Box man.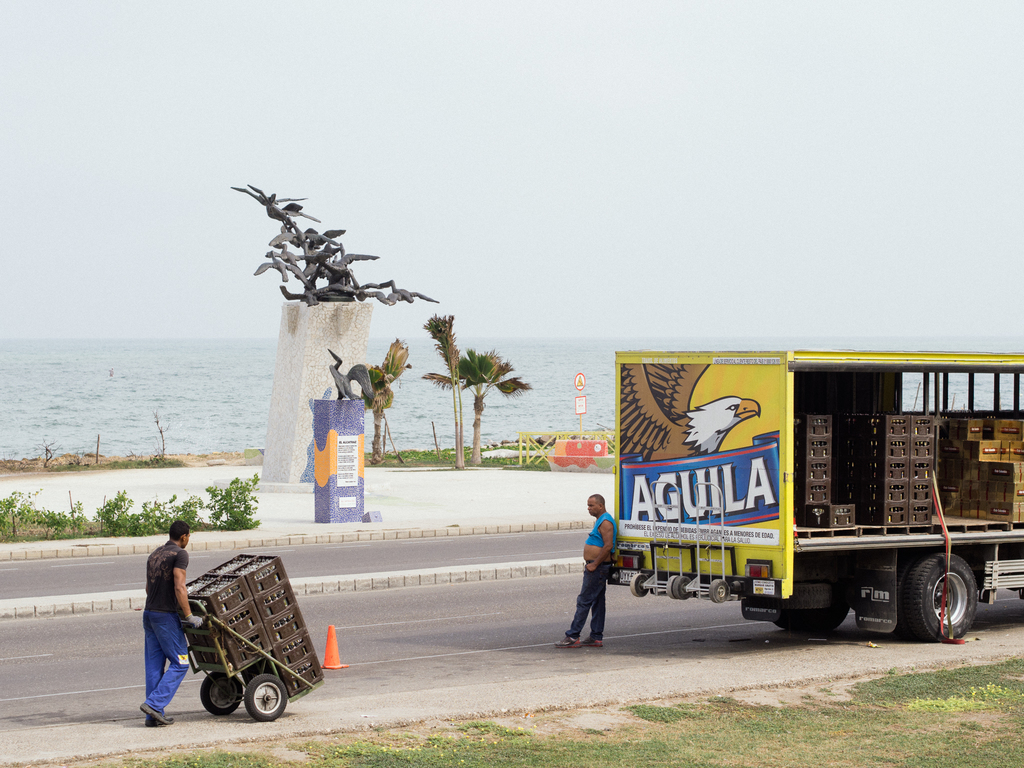
(136,522,211,730).
